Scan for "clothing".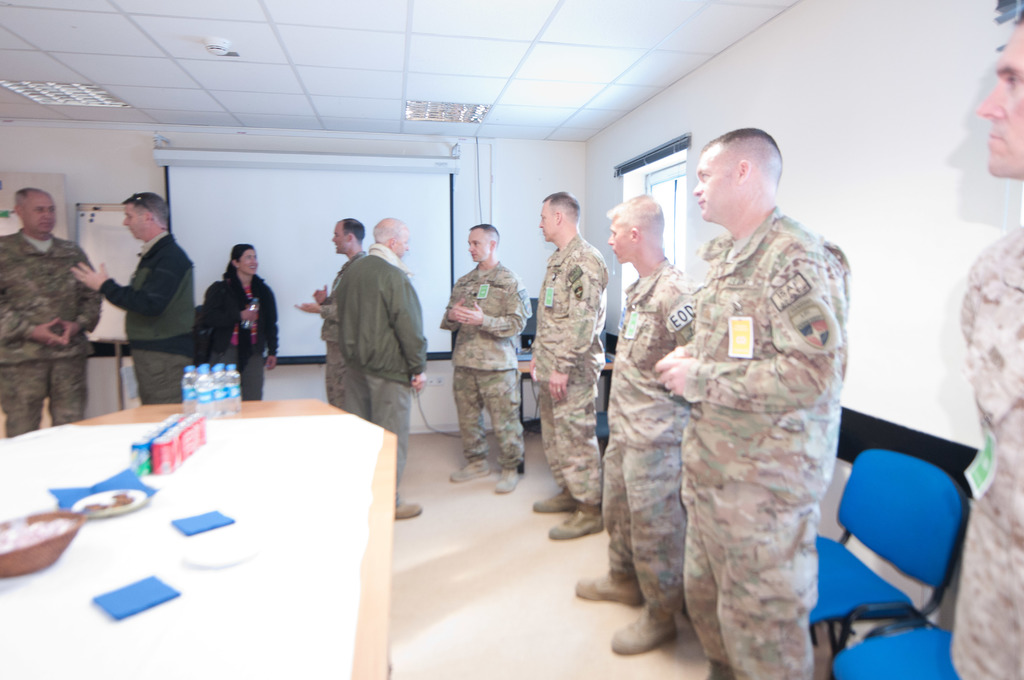
Scan result: {"x1": 331, "y1": 244, "x2": 429, "y2": 389}.
